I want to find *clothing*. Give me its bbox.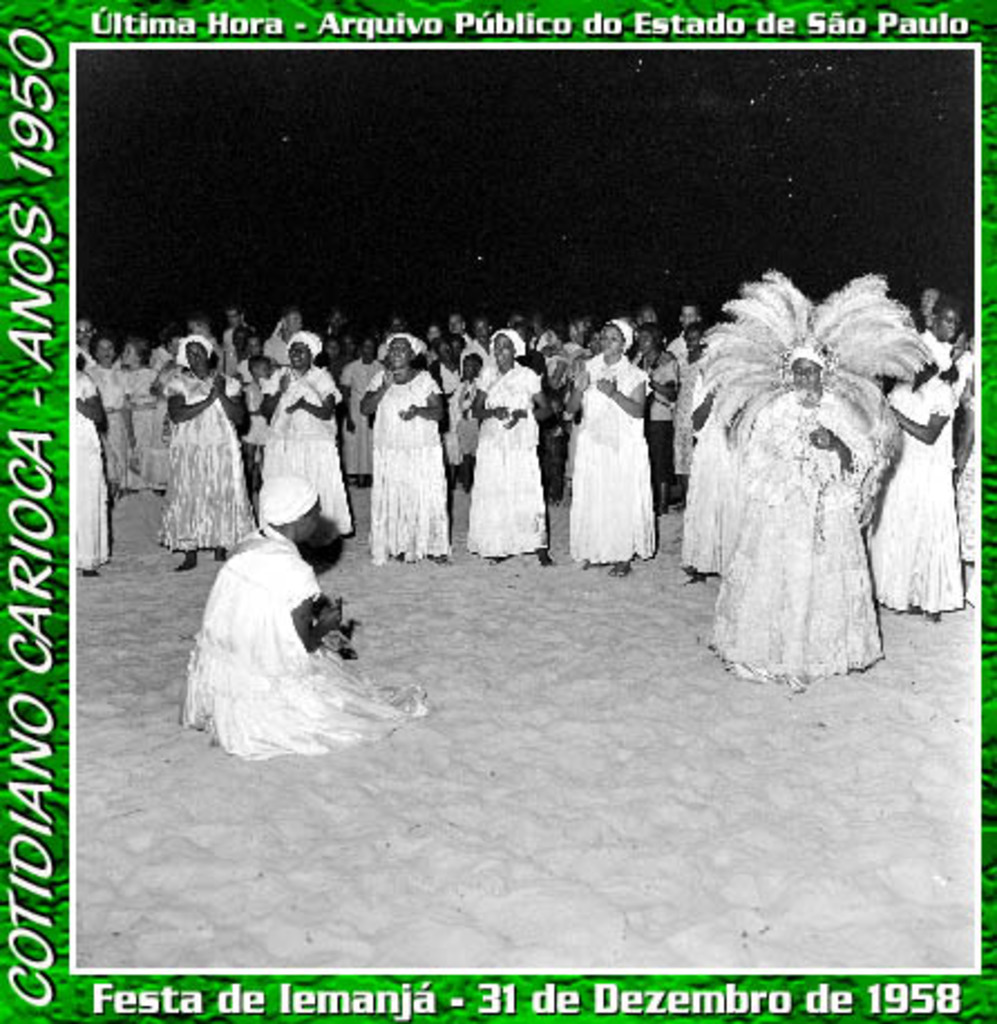
364,355,454,559.
